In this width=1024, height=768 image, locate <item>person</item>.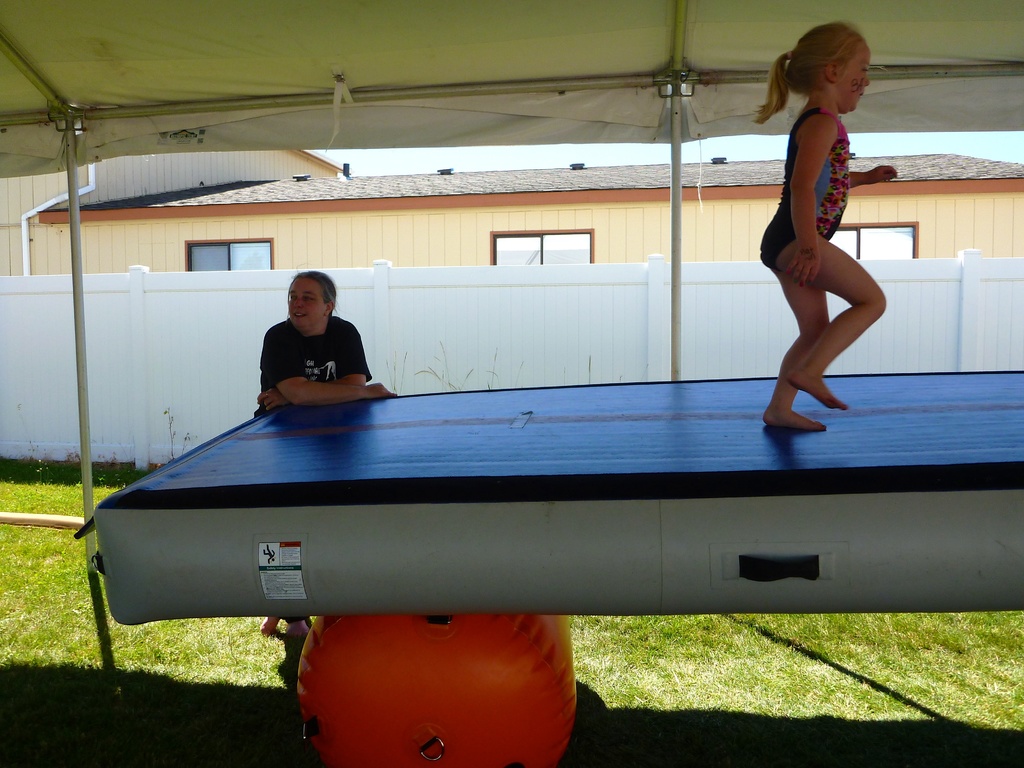
Bounding box: left=747, top=16, right=903, bottom=425.
